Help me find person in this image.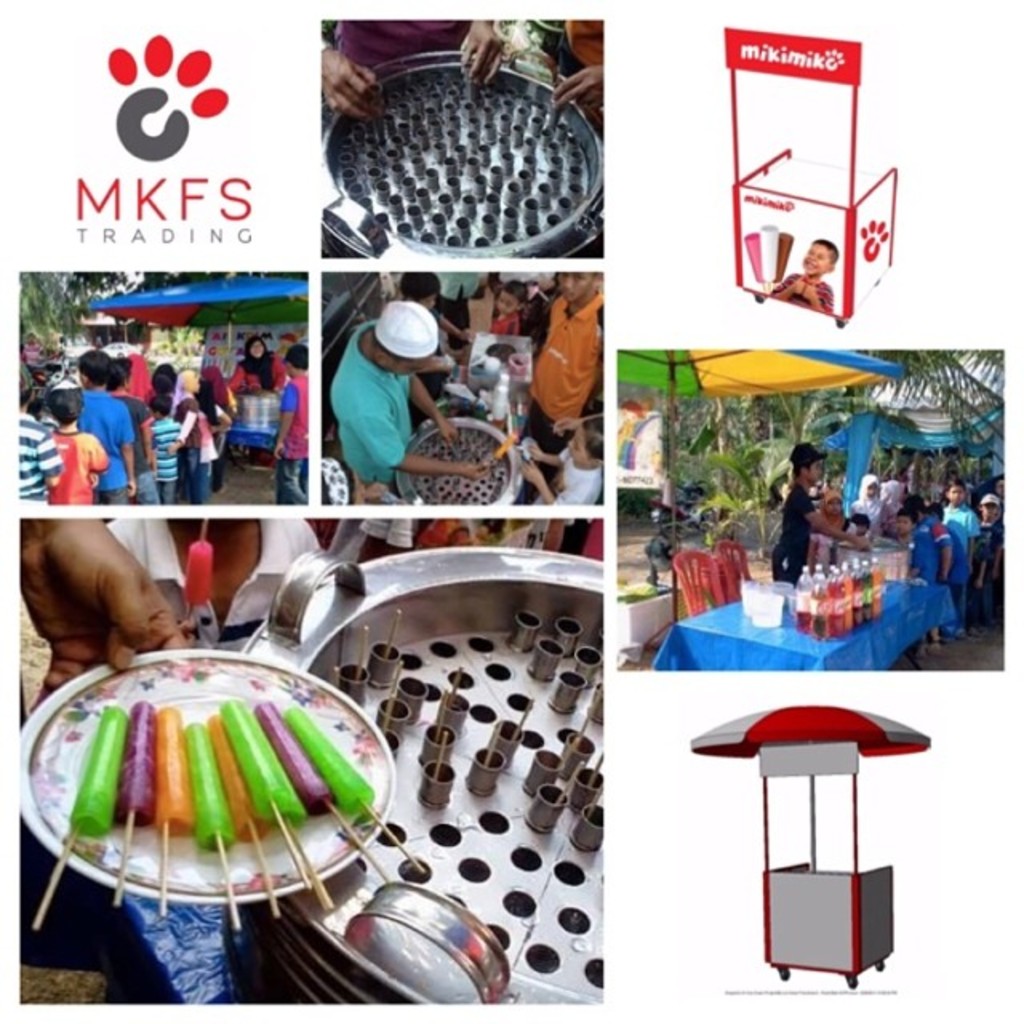
Found it: 774 232 837 315.
